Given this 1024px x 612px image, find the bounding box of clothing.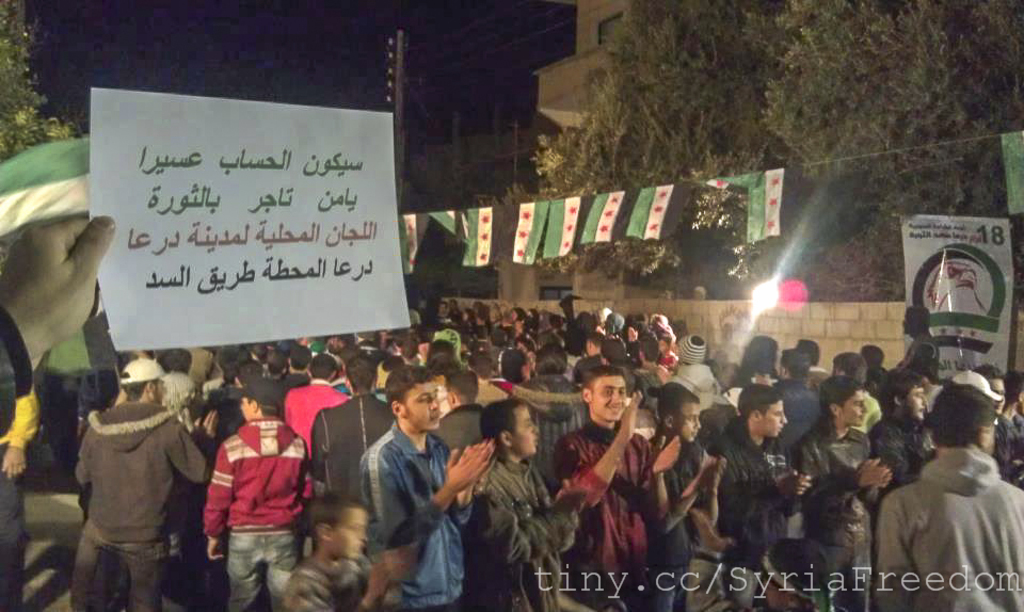
[281, 376, 350, 460].
